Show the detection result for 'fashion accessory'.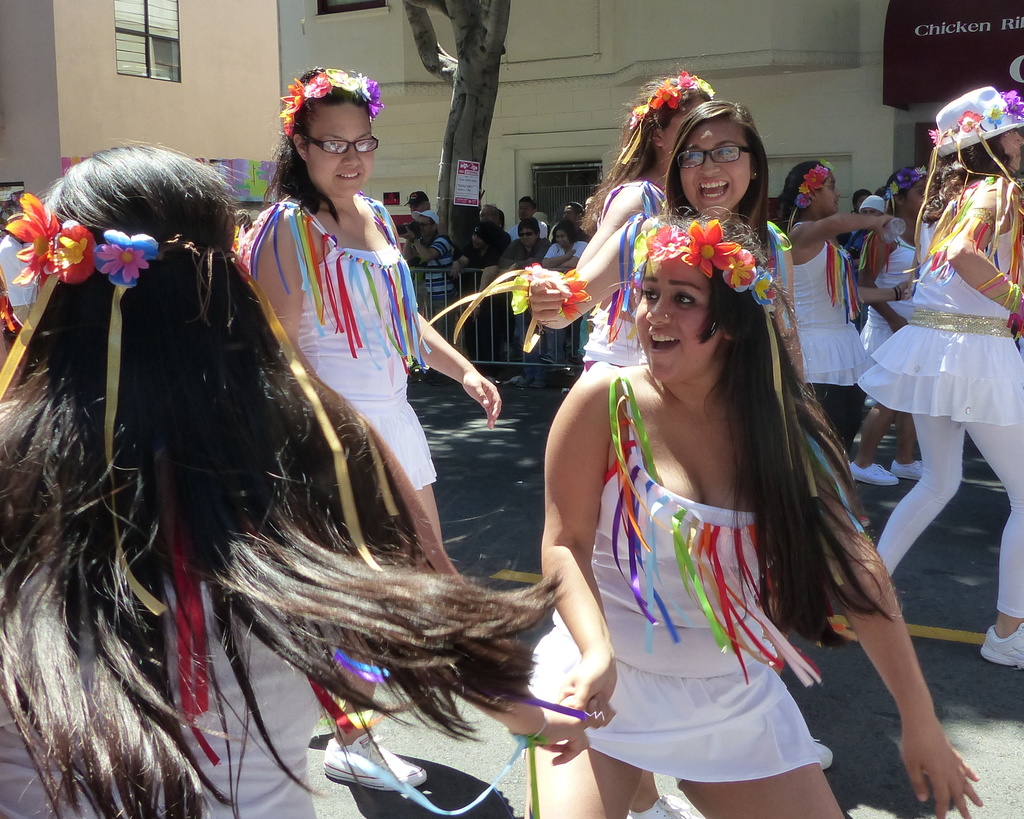
select_region(673, 135, 756, 170).
